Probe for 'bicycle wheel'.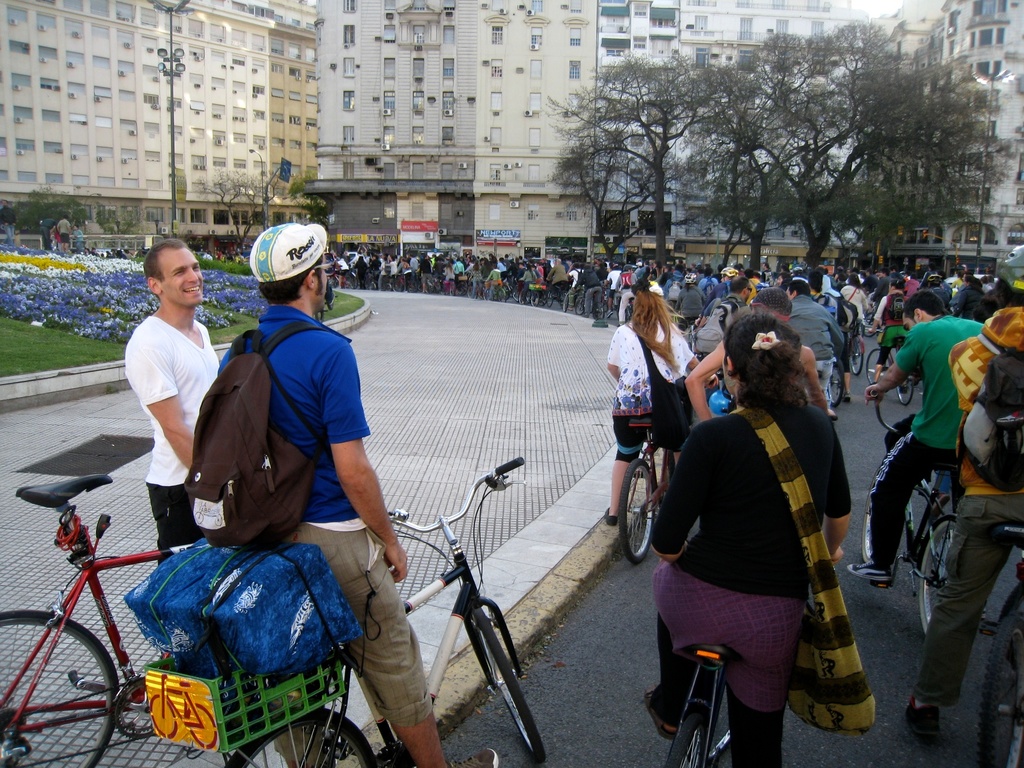
Probe result: l=920, t=519, r=957, b=632.
